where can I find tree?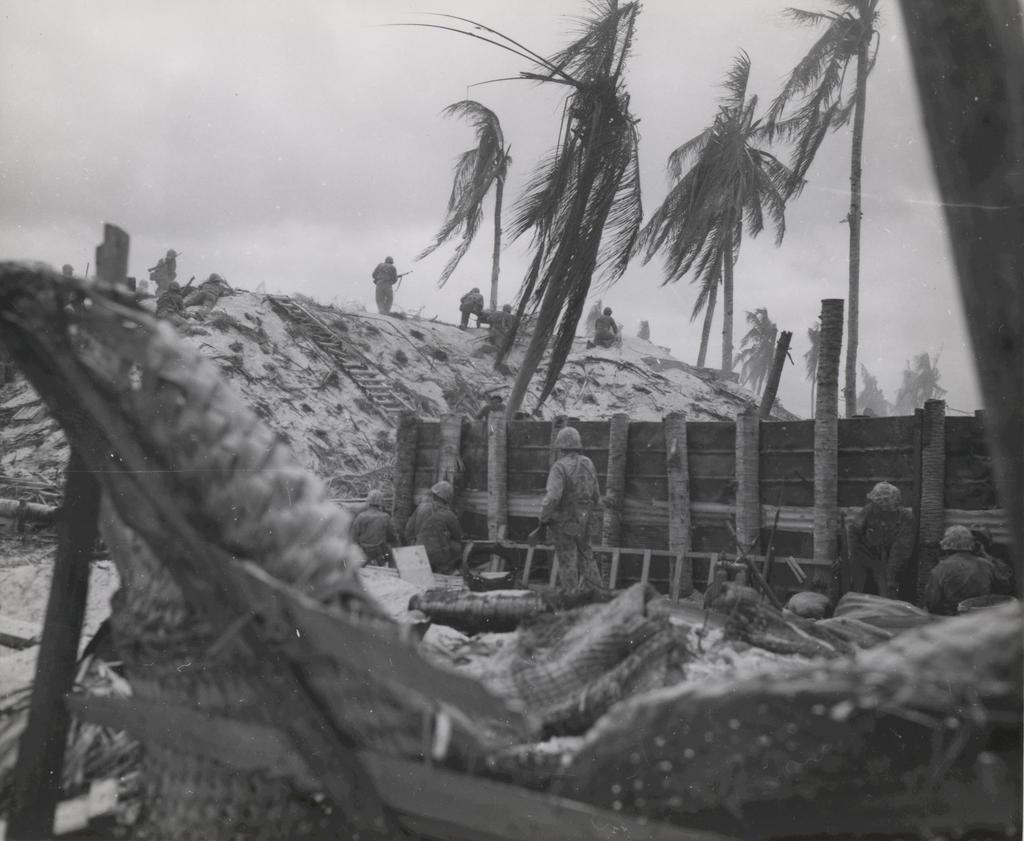
You can find it at 719, 302, 780, 414.
